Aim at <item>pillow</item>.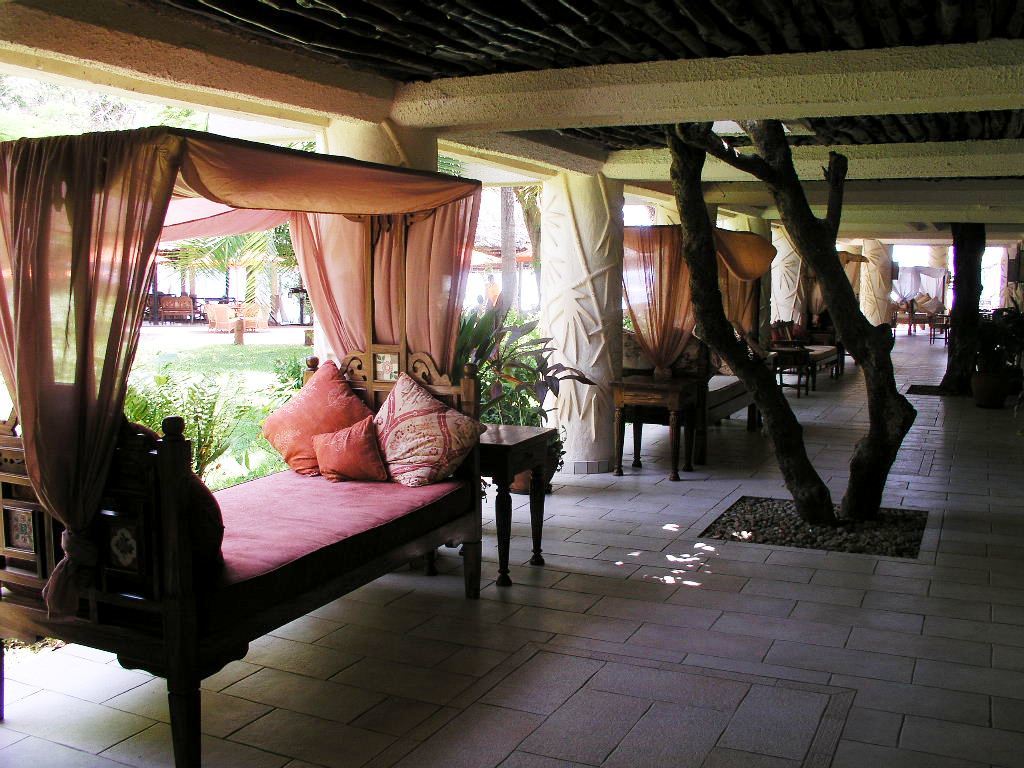
Aimed at detection(365, 378, 458, 484).
